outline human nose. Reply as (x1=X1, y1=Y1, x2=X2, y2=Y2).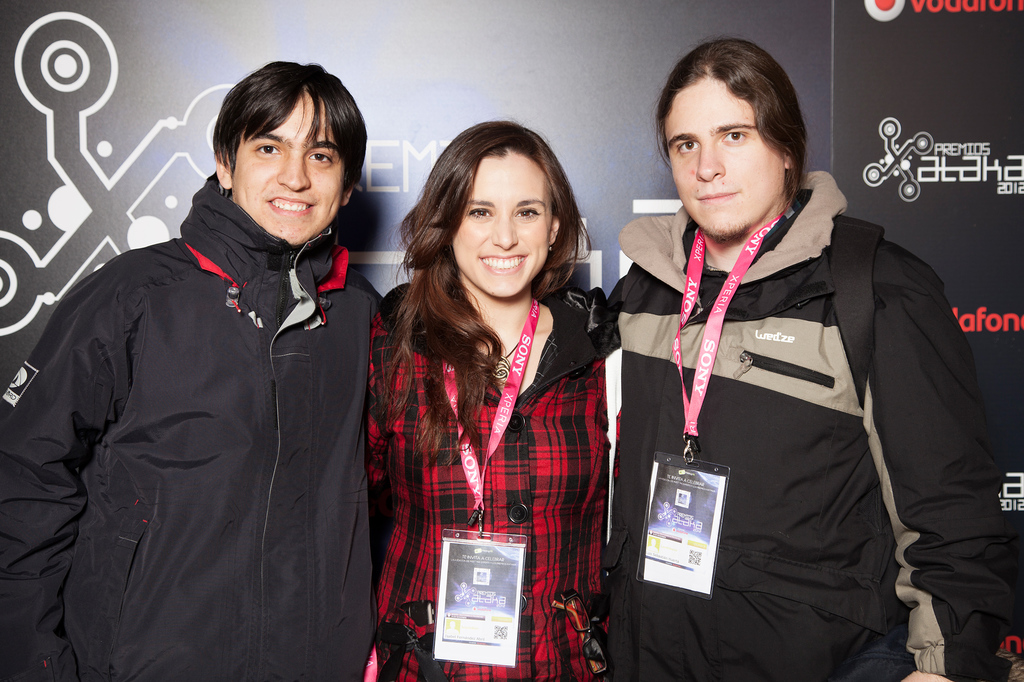
(x1=274, y1=147, x2=312, y2=193).
